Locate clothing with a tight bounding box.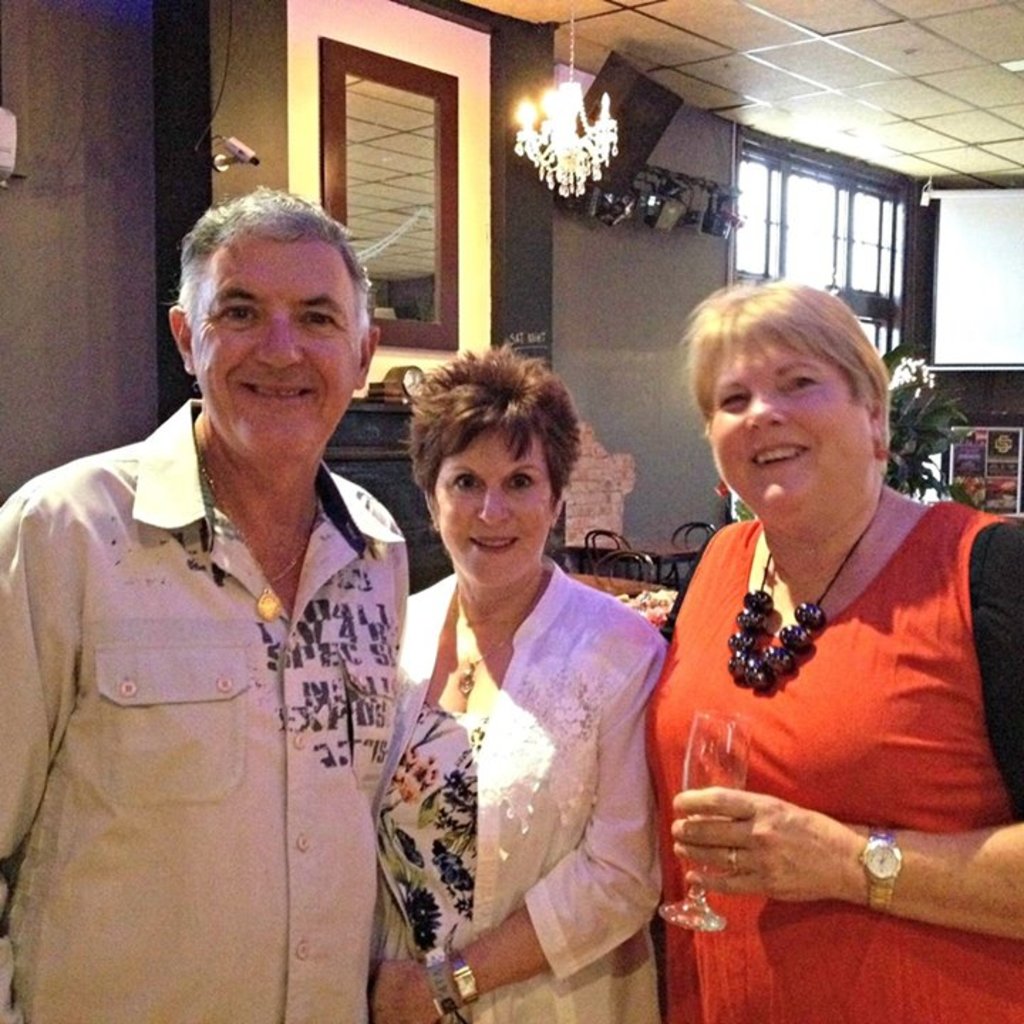
box=[643, 495, 1023, 1023].
